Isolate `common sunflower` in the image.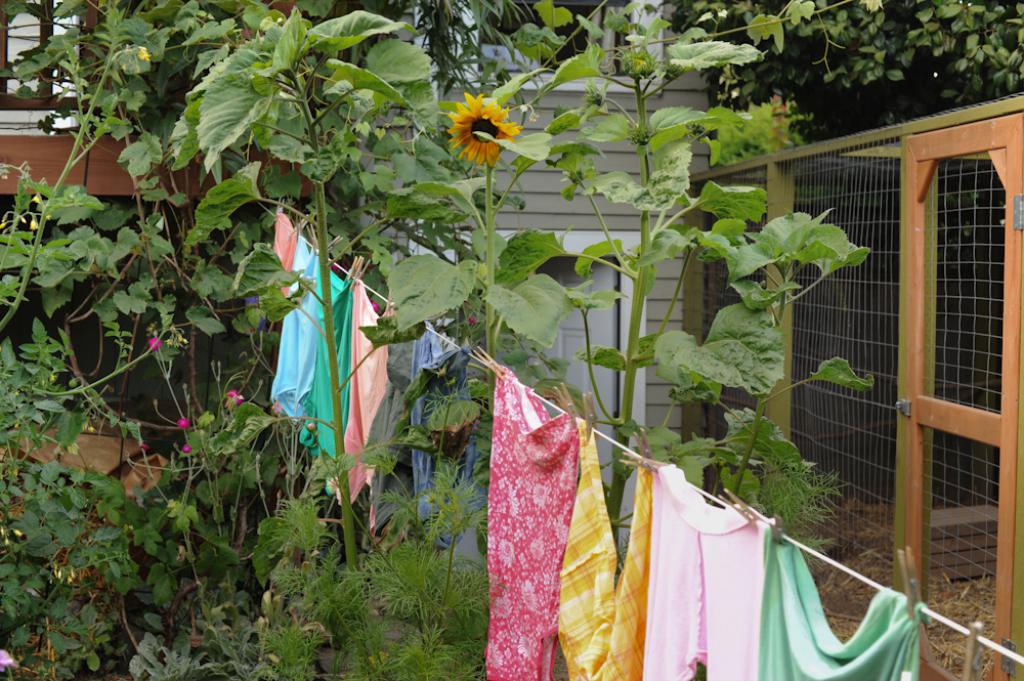
Isolated region: bbox=(445, 90, 522, 165).
